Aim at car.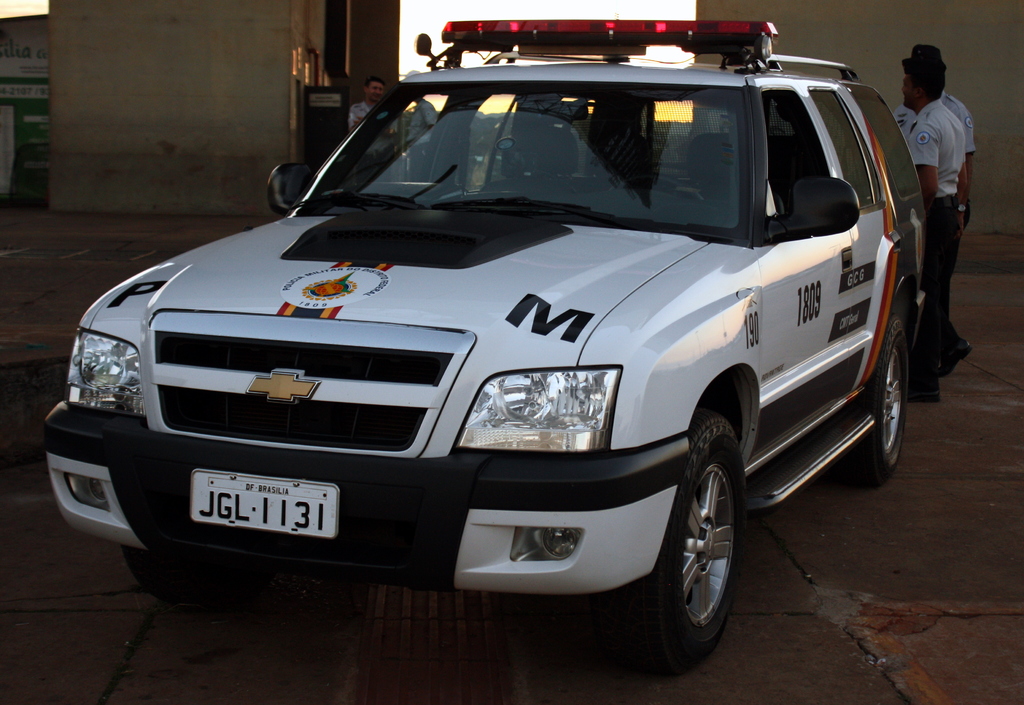
Aimed at BBox(64, 11, 932, 653).
